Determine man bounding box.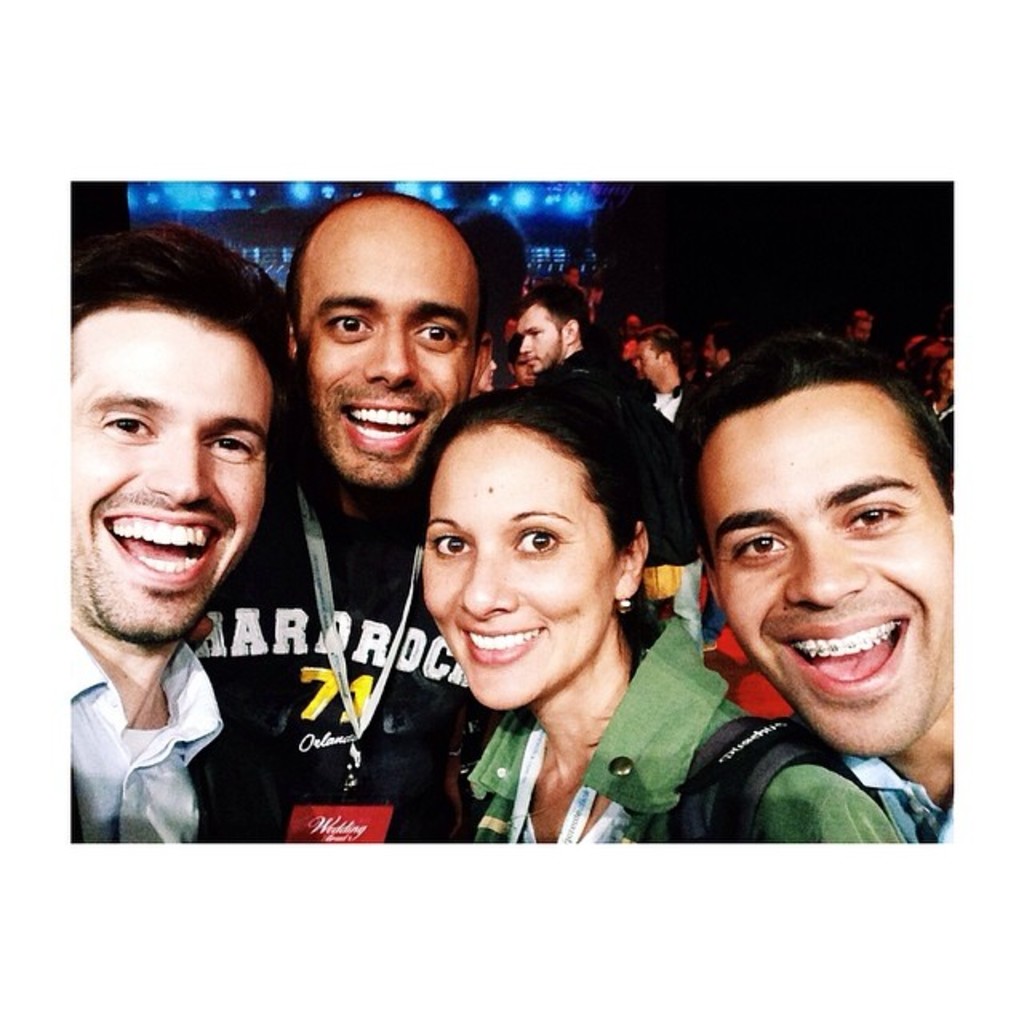
Determined: detection(58, 214, 290, 845).
